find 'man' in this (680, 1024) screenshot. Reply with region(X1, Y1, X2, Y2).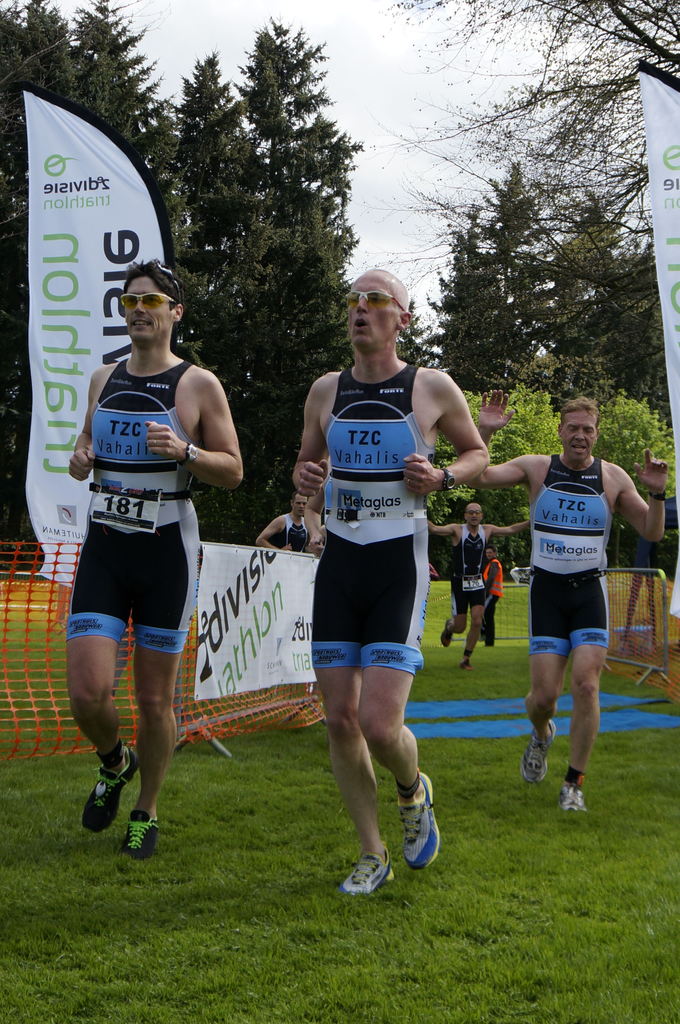
region(475, 545, 505, 645).
